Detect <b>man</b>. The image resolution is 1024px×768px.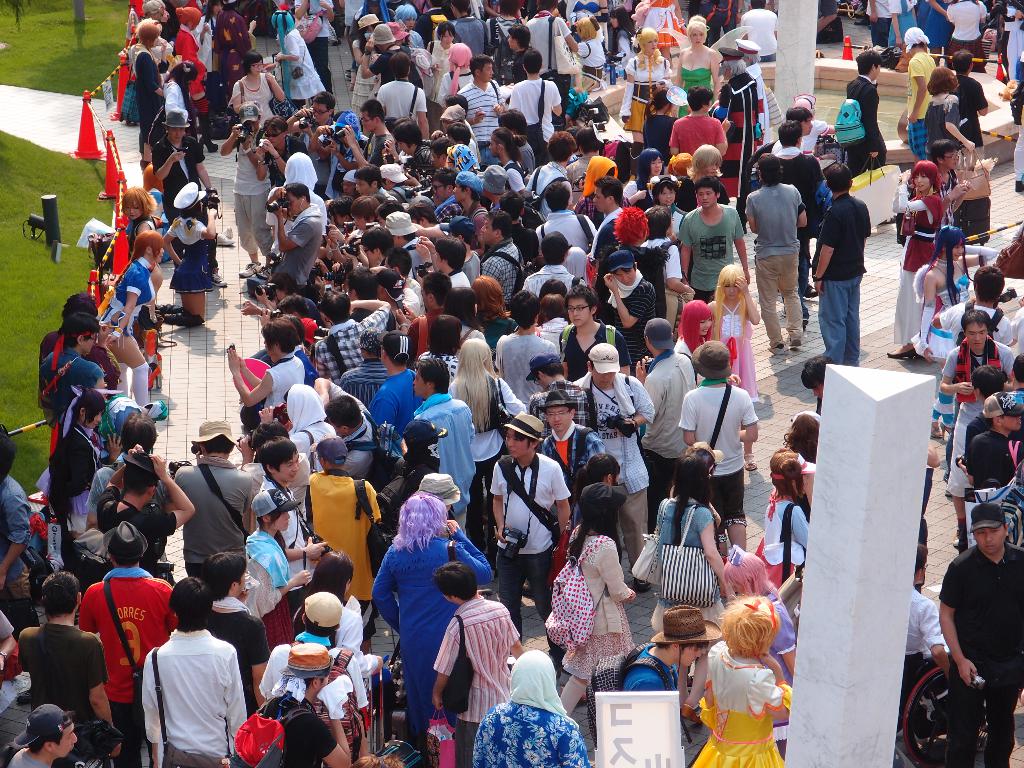
pyautogui.locateOnScreen(452, 172, 493, 234).
